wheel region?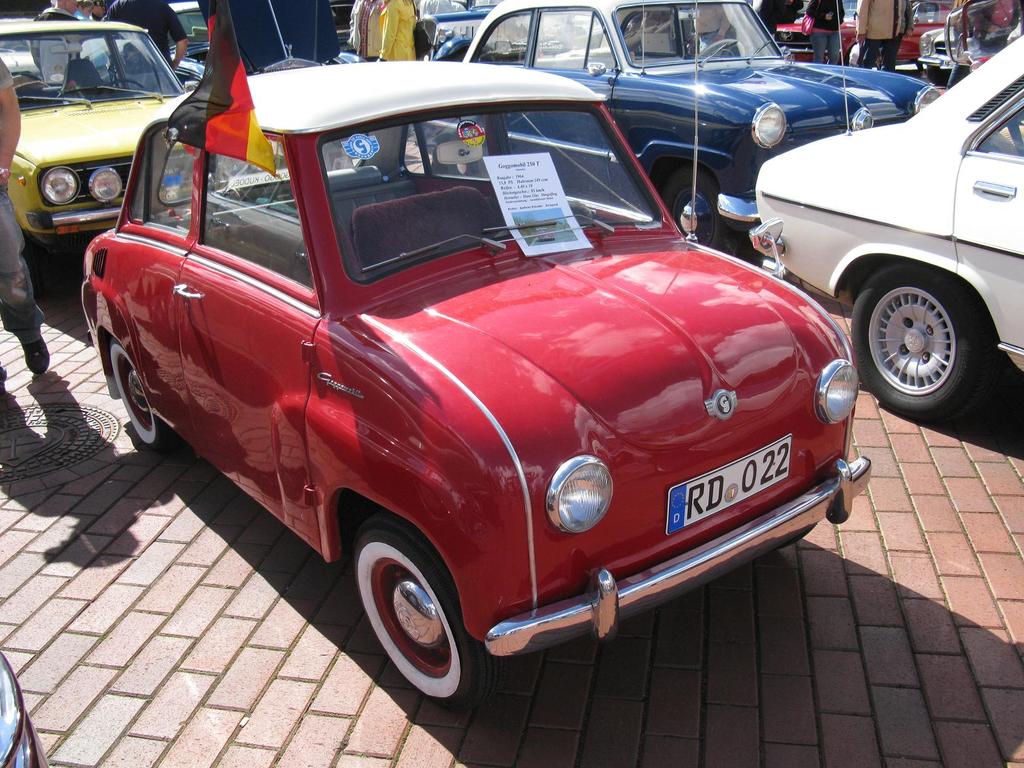
696 40 745 58
